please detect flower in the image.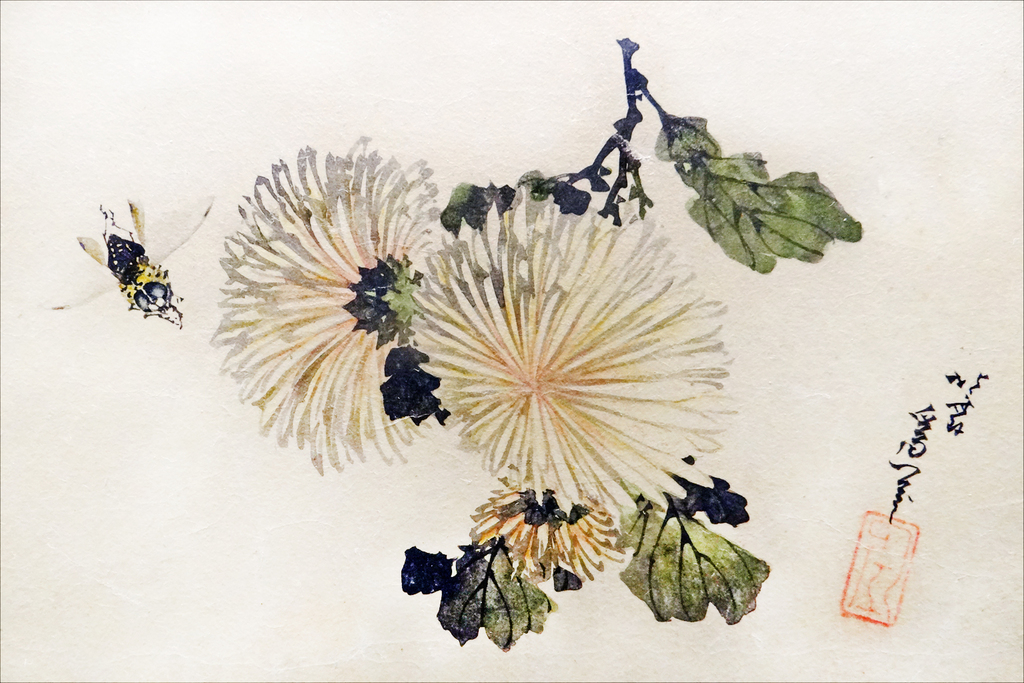
<box>204,136,430,482</box>.
